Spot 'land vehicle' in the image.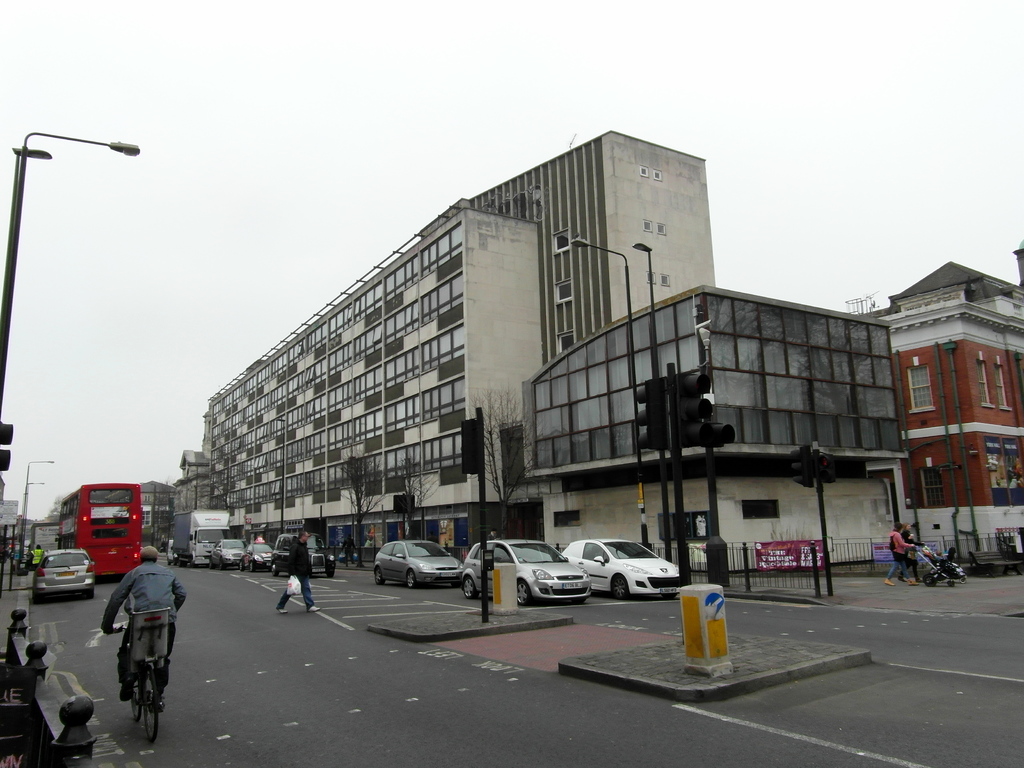
'land vehicle' found at x1=463 y1=537 x2=589 y2=607.
